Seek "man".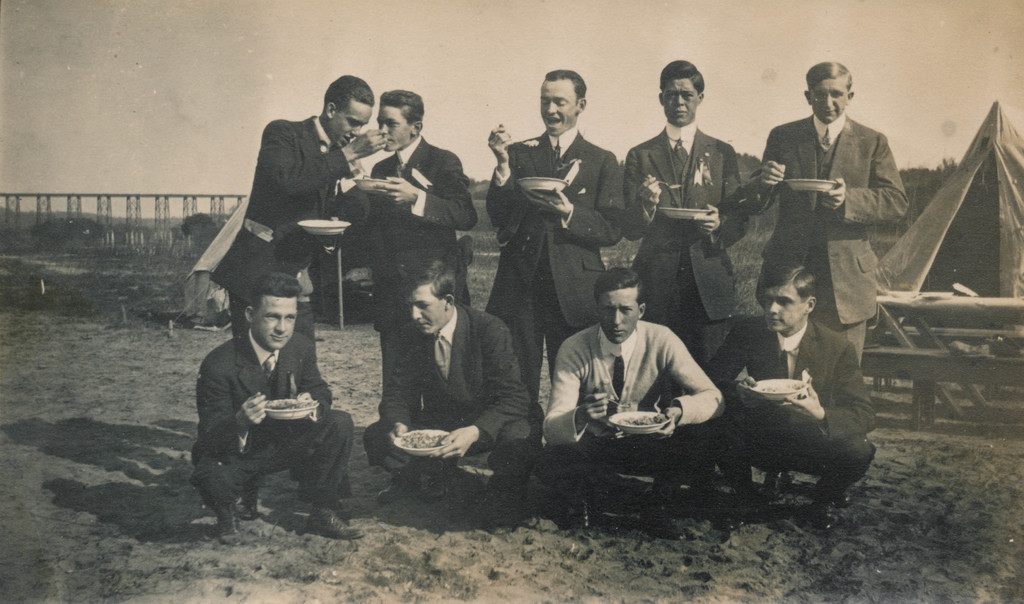
[left=187, top=271, right=368, bottom=537].
